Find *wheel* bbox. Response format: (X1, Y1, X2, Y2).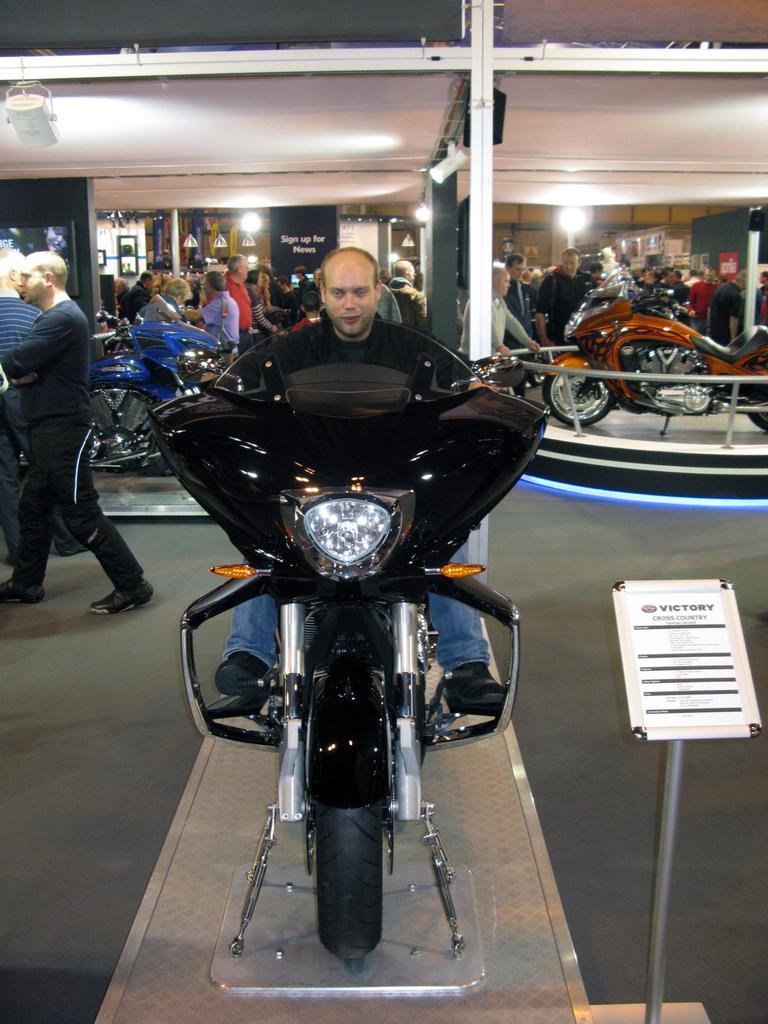
(537, 375, 616, 428).
